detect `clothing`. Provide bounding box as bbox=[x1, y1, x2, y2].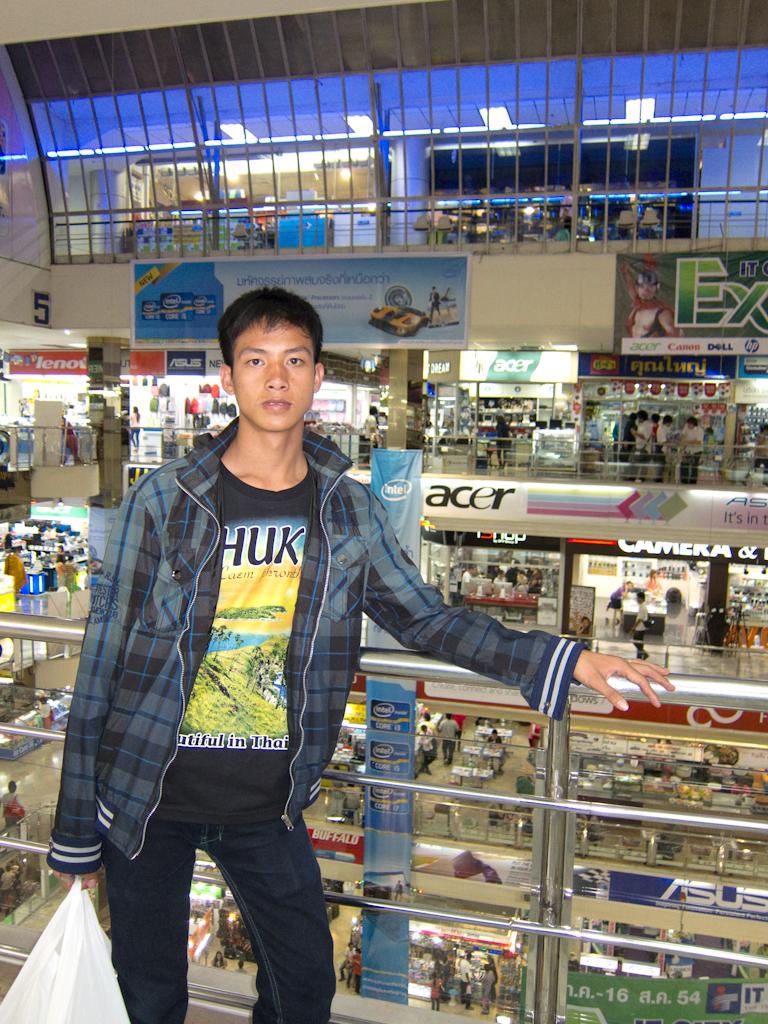
bbox=[357, 413, 375, 466].
